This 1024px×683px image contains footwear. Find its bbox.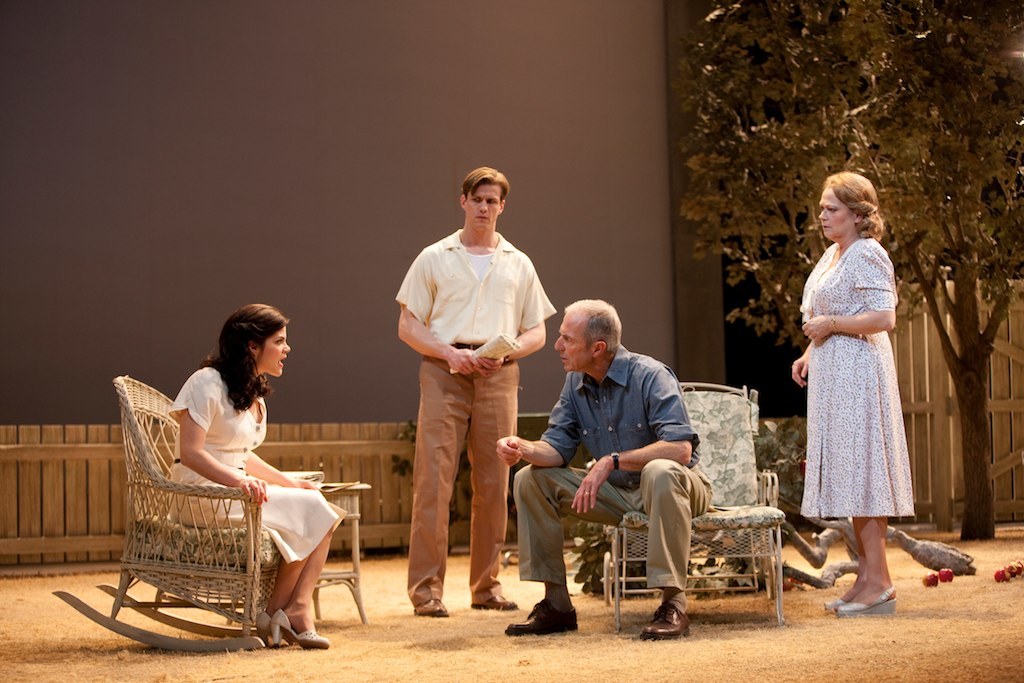
bbox(506, 600, 571, 631).
